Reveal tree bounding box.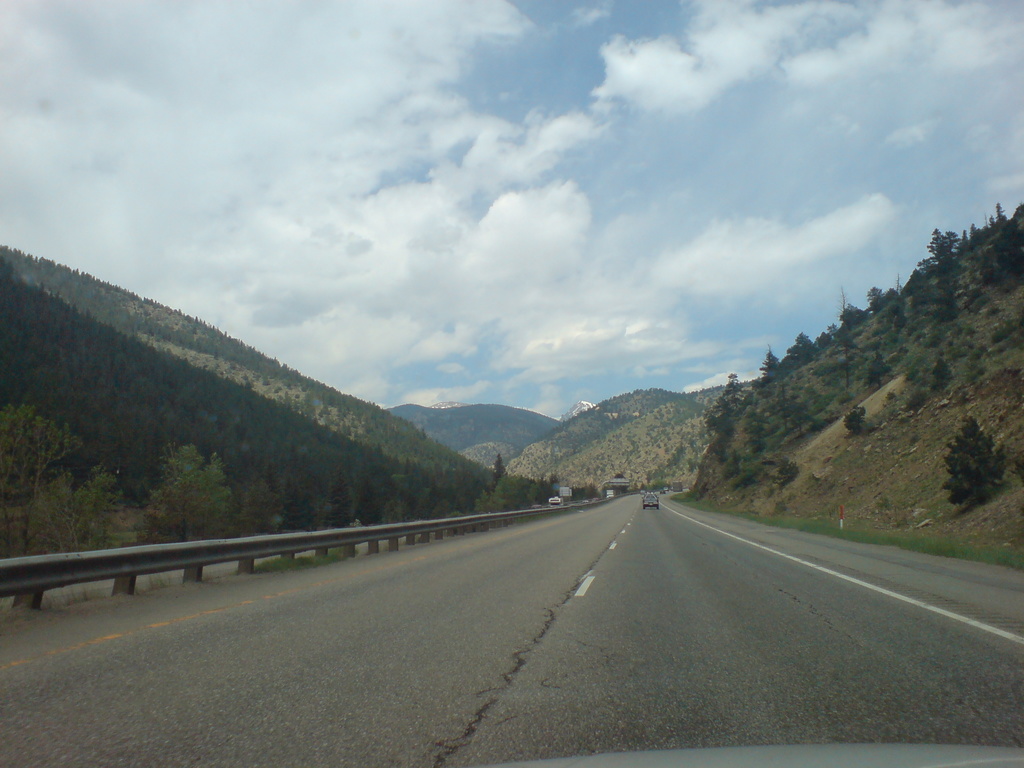
Revealed: crop(868, 285, 887, 312).
